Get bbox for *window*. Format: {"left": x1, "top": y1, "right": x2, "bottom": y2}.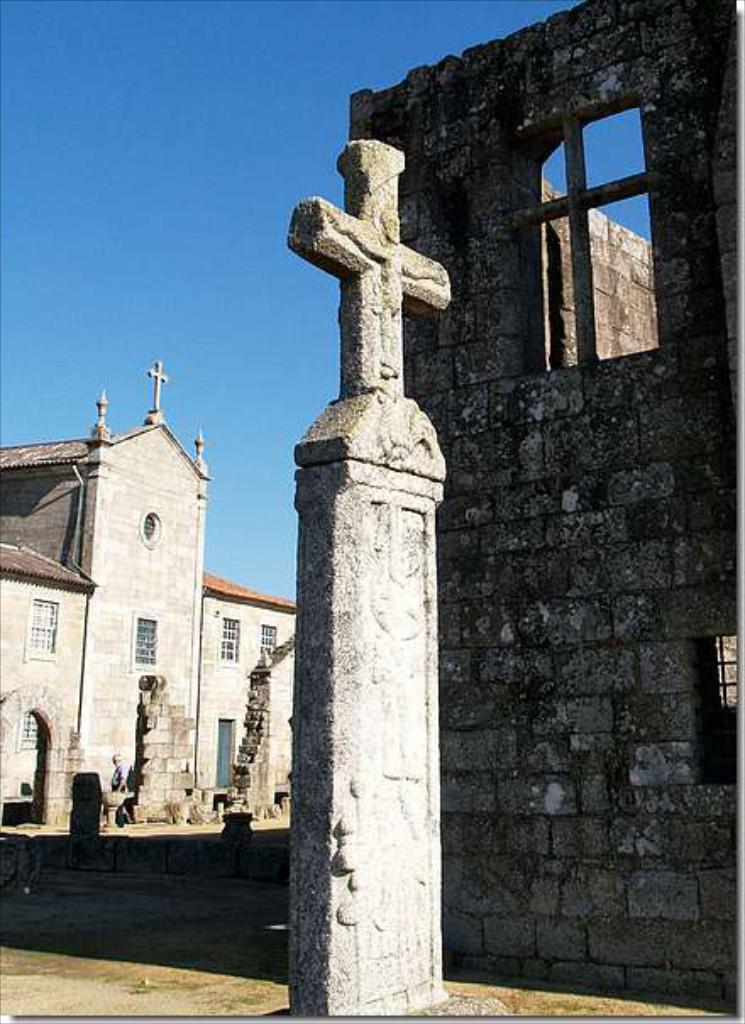
{"left": 135, "top": 506, "right": 159, "bottom": 540}.
